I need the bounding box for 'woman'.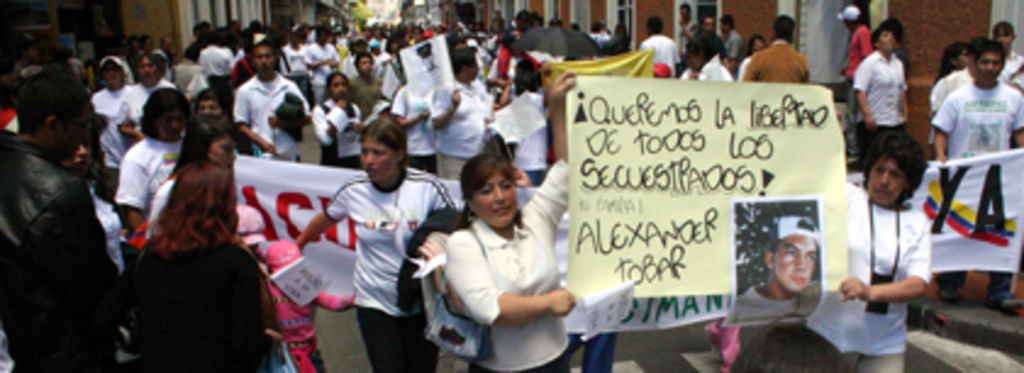
Here it is: pyautogui.locateOnScreen(841, 29, 912, 173).
